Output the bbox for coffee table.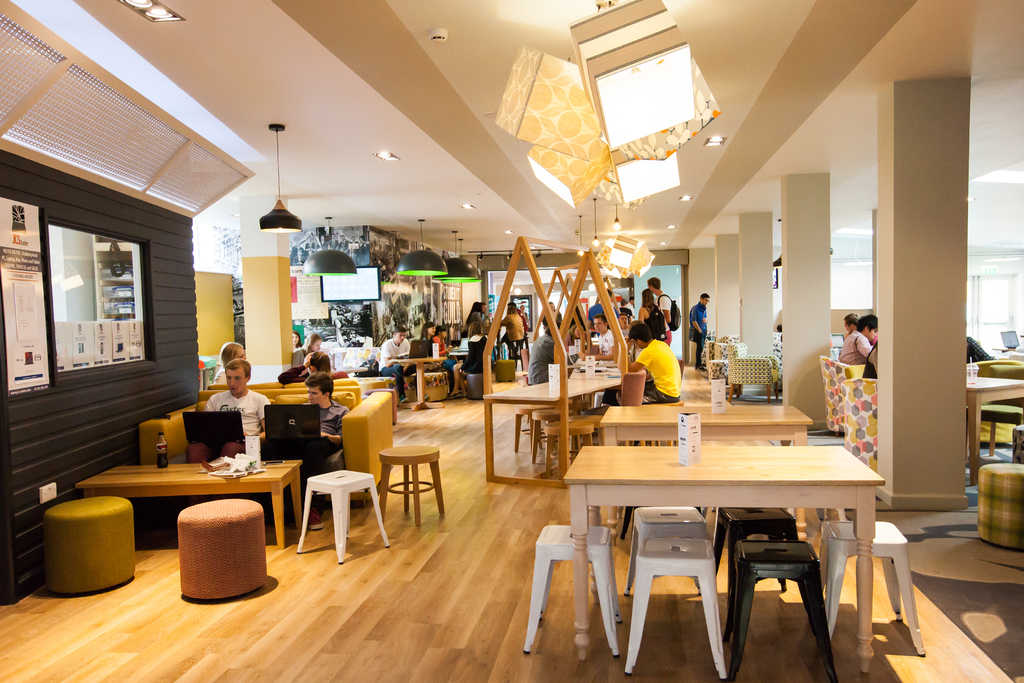
region(79, 459, 309, 556).
